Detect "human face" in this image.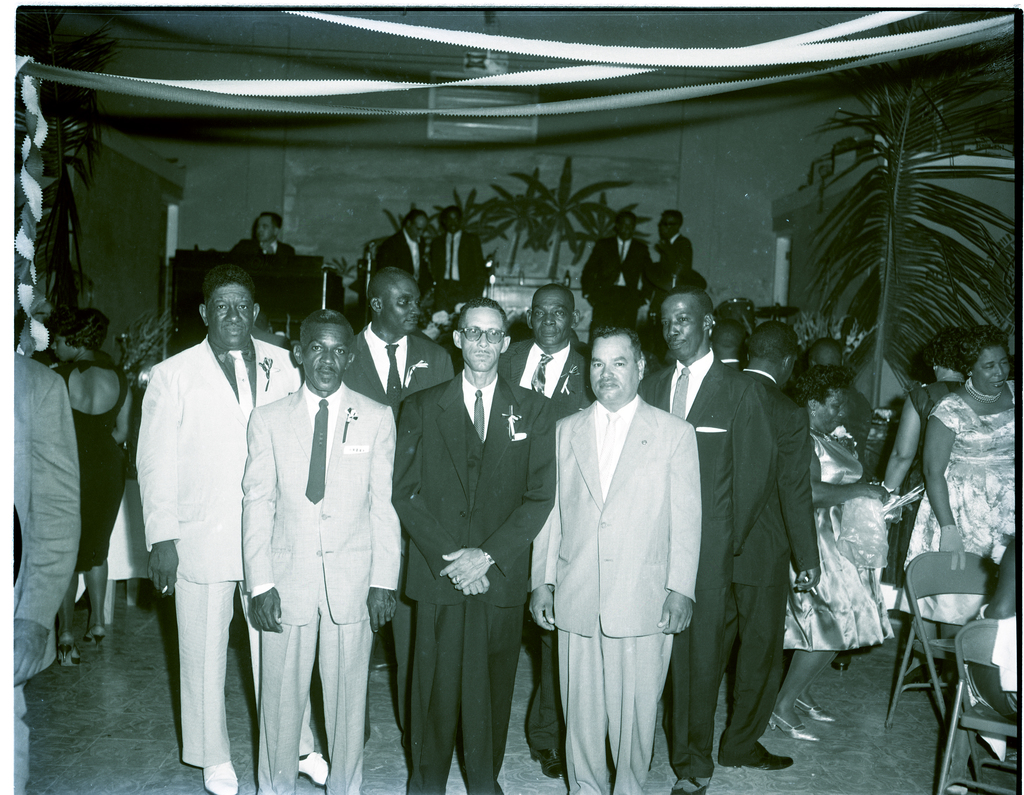
Detection: 462 306 502 377.
